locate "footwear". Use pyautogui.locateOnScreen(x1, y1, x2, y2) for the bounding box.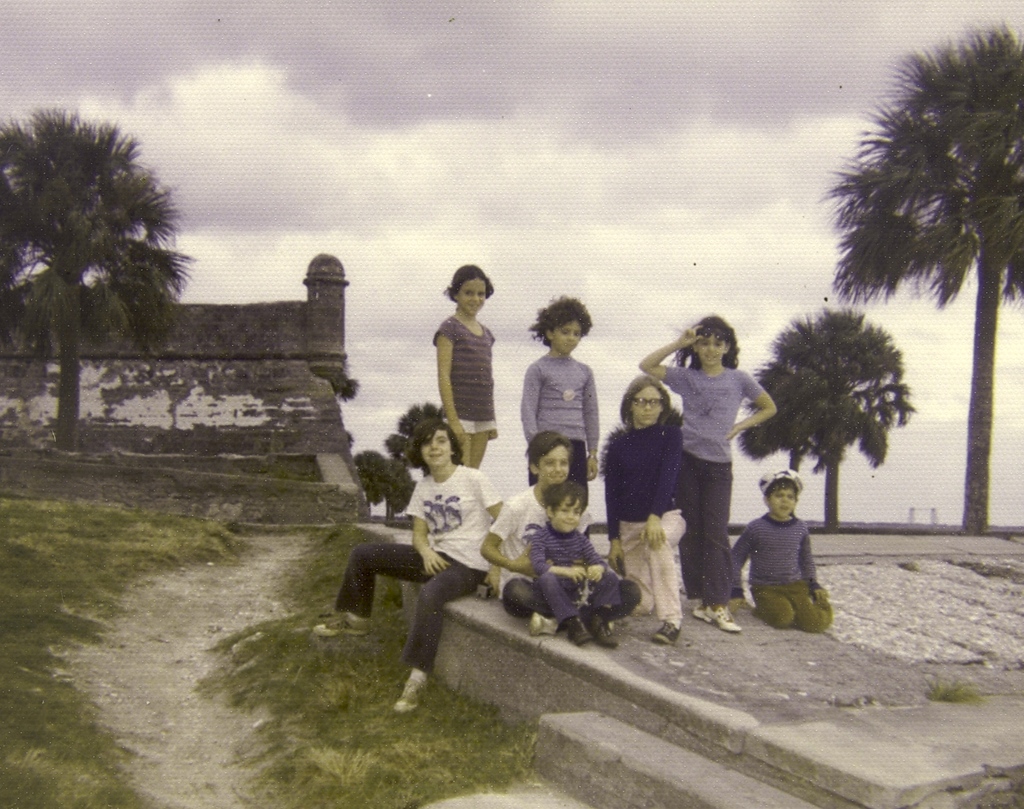
pyautogui.locateOnScreen(592, 616, 617, 651).
